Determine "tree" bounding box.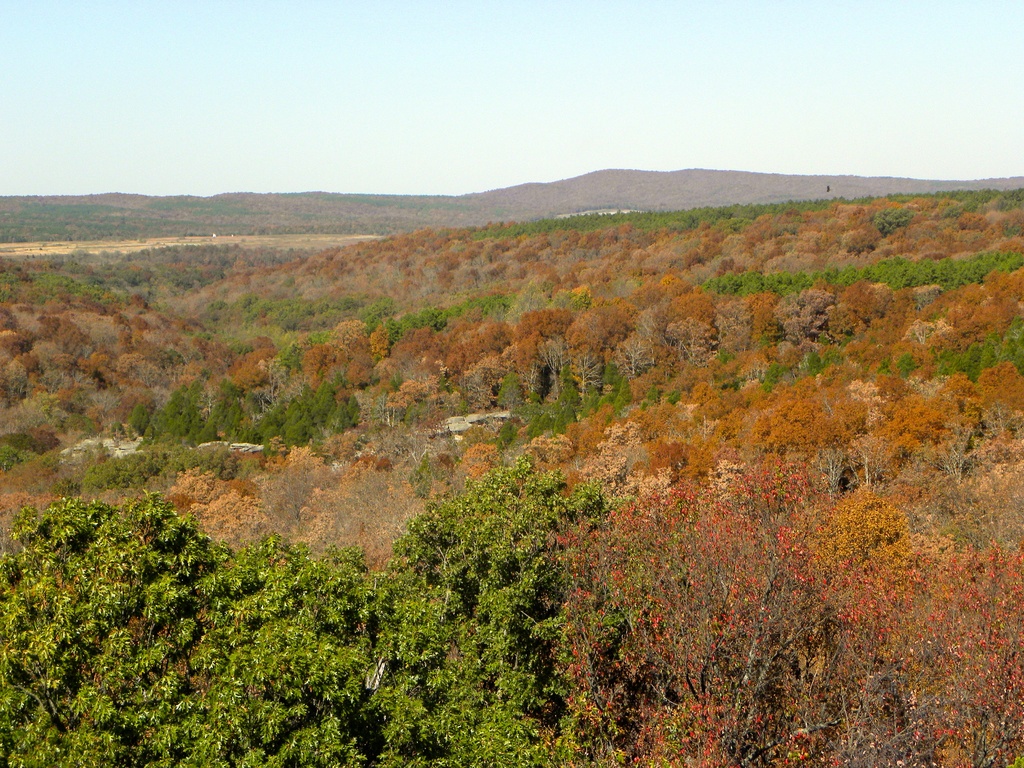
Determined: {"left": 244, "top": 458, "right": 609, "bottom": 760}.
